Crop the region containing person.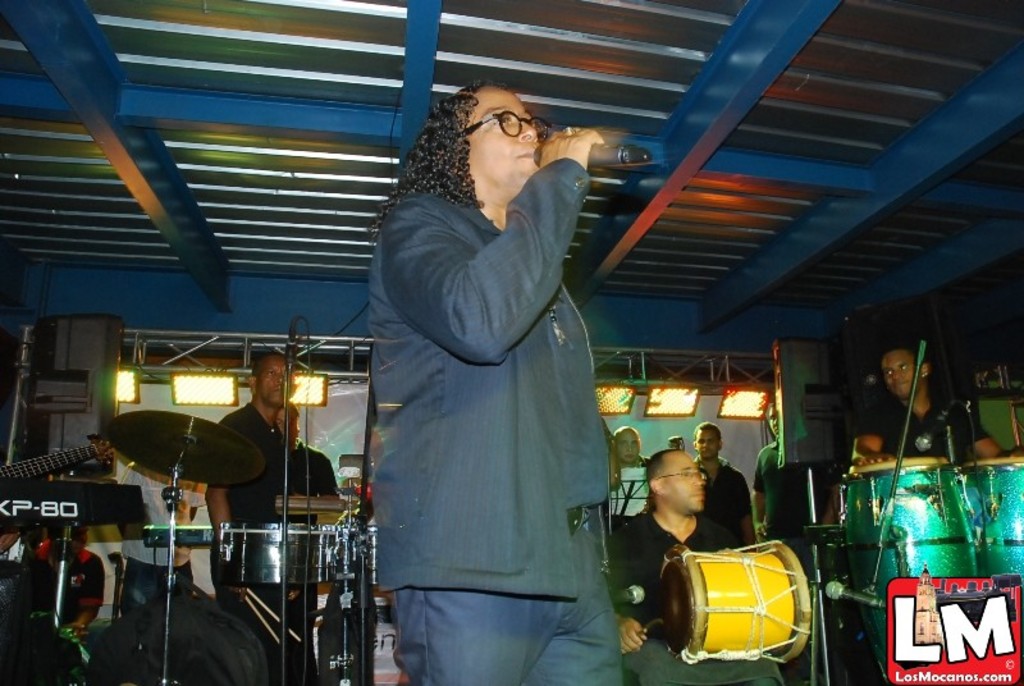
Crop region: select_region(608, 430, 667, 523).
